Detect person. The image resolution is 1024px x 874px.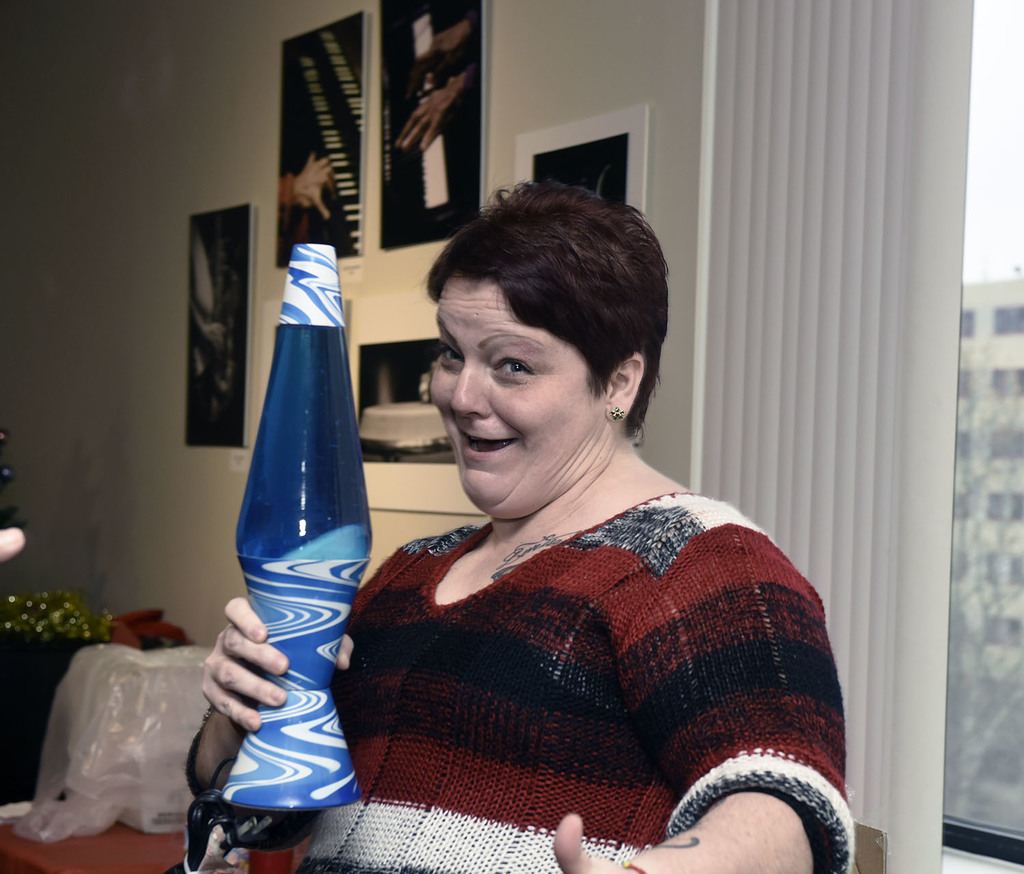
bbox(180, 182, 851, 873).
